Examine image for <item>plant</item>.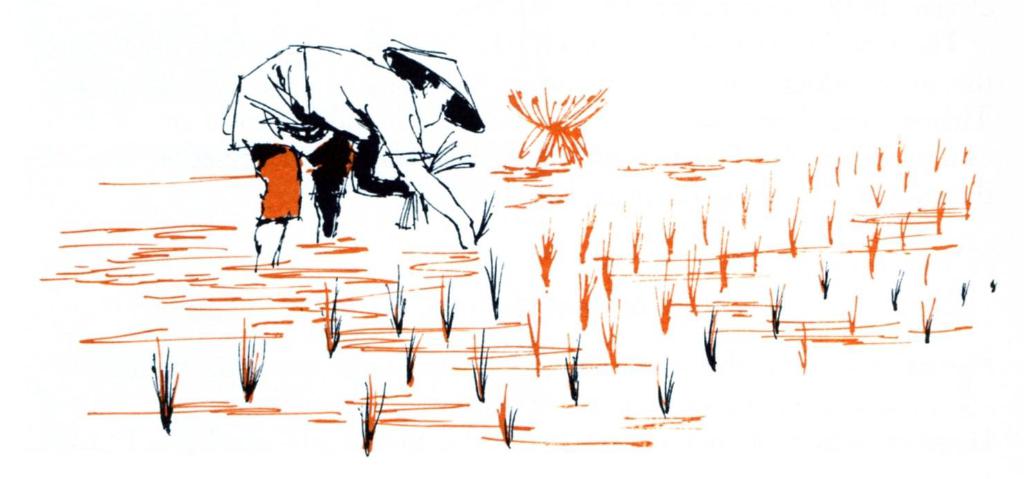
Examination result: {"x1": 651, "y1": 350, "x2": 689, "y2": 415}.
